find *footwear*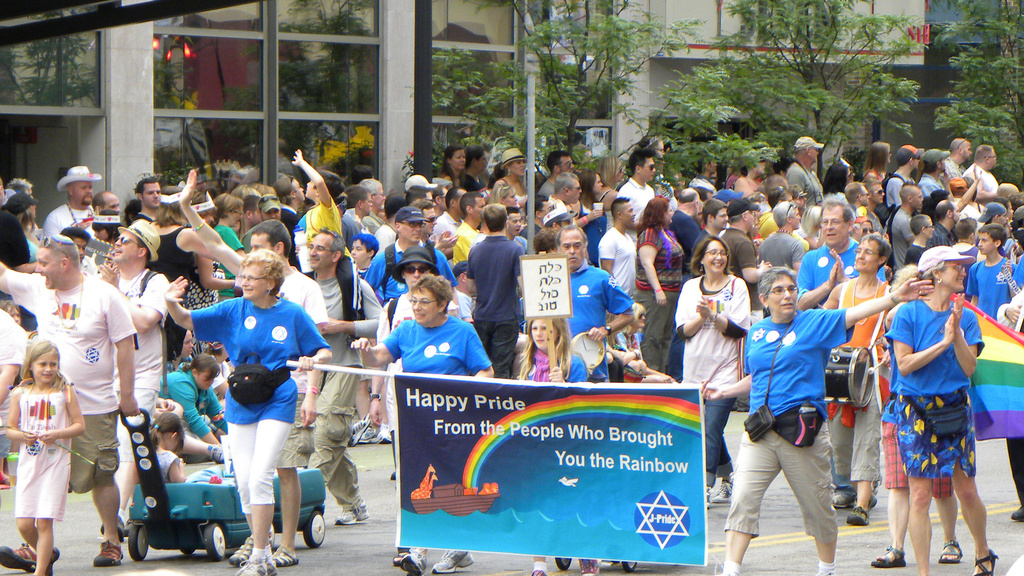
x1=939, y1=540, x2=963, y2=564
